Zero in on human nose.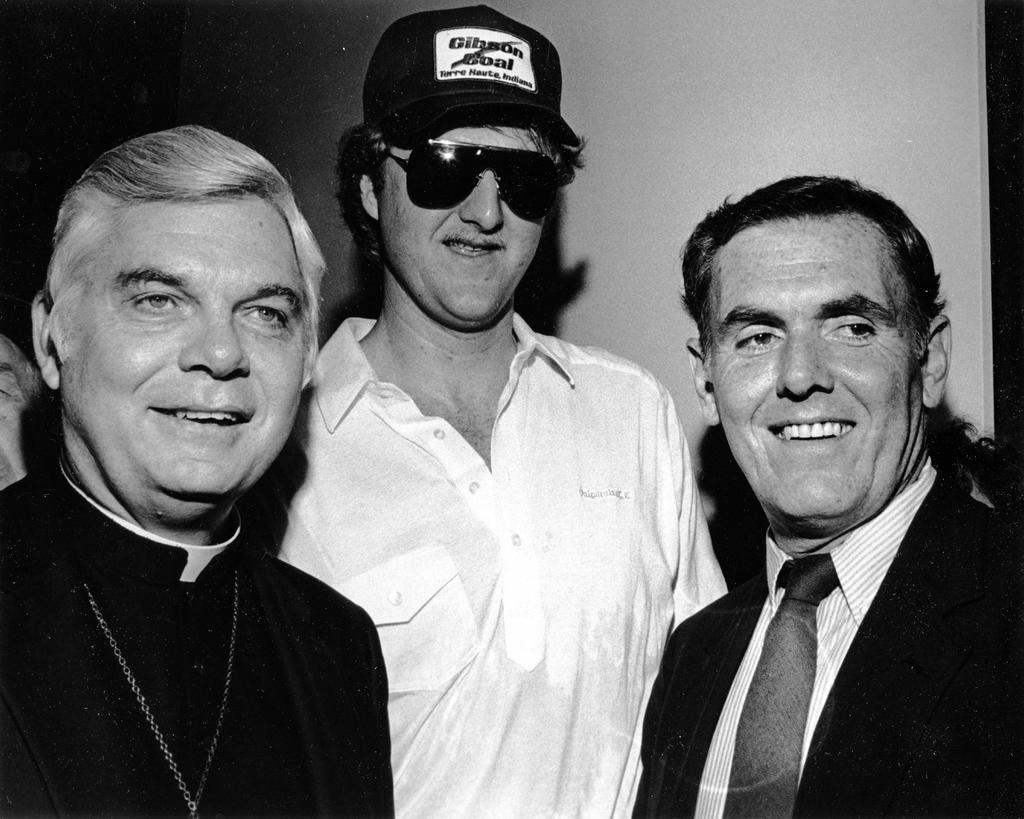
Zeroed in: [772,321,838,398].
